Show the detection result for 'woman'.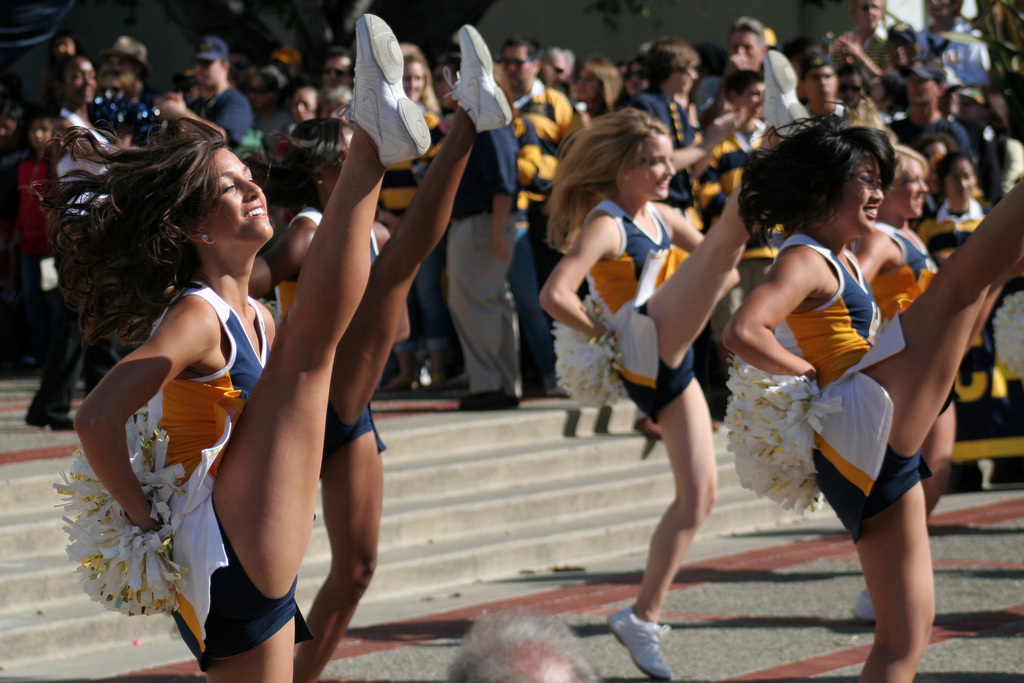
850/139/1023/616.
